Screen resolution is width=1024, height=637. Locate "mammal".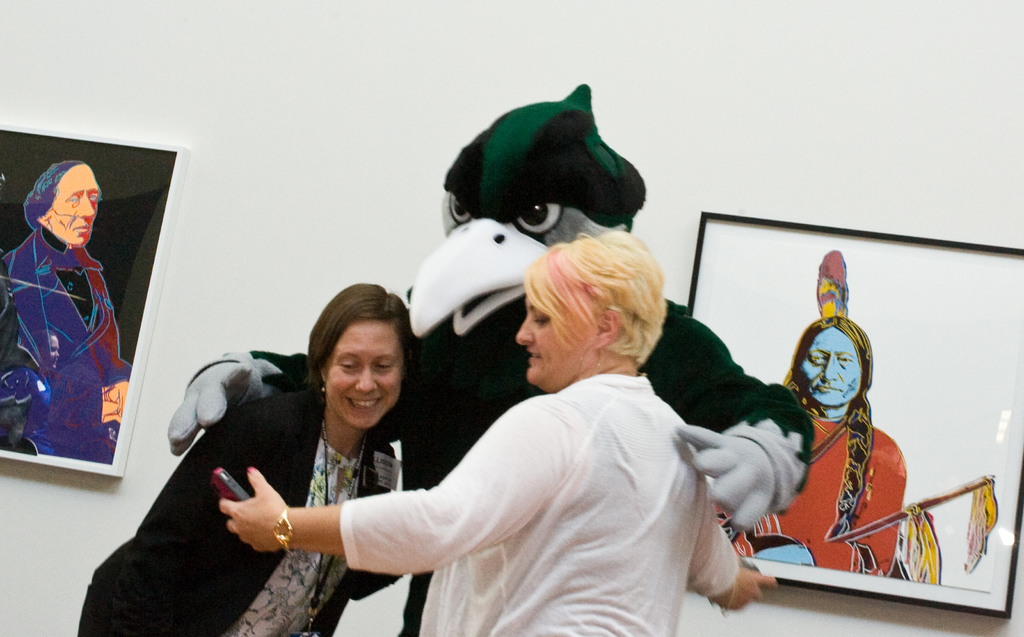
(166,81,815,636).
